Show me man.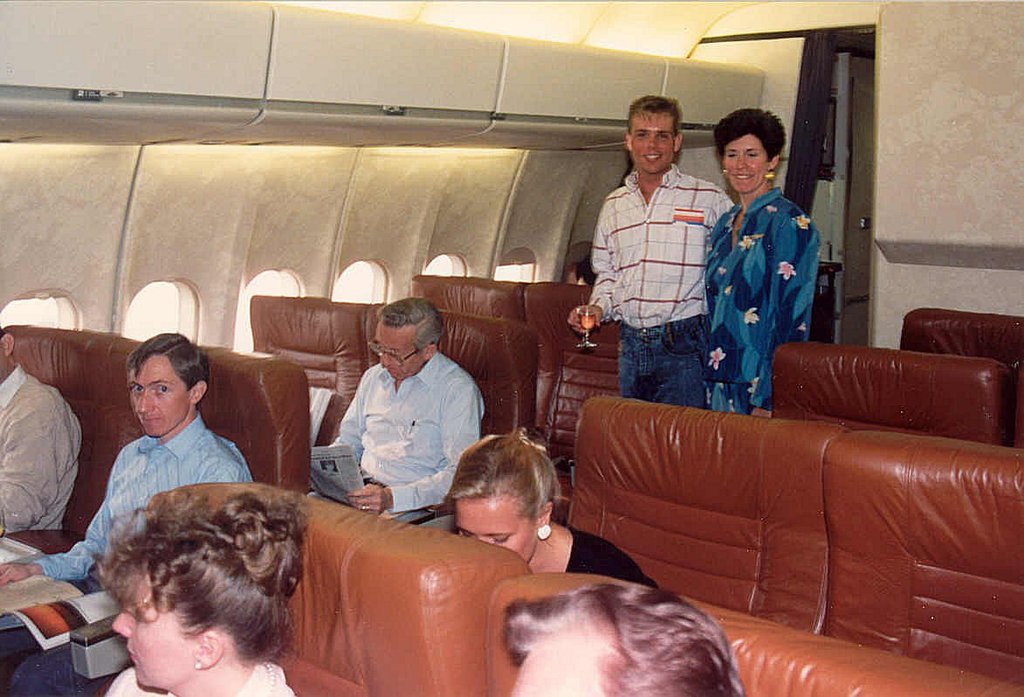
man is here: 0, 331, 274, 696.
